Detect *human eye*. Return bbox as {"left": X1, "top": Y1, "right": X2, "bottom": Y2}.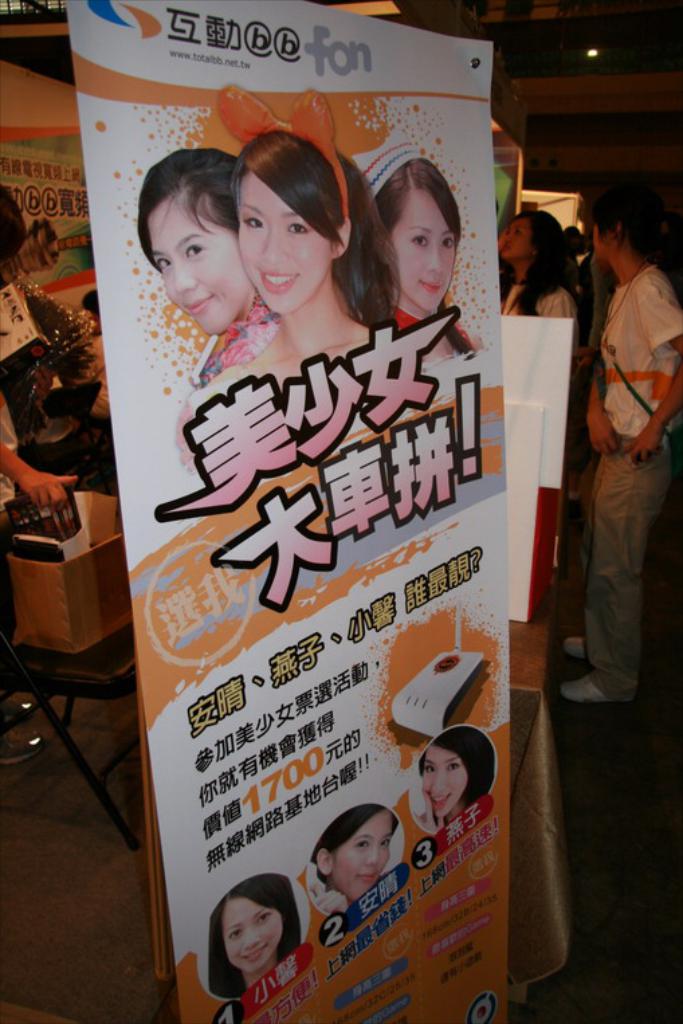
{"left": 223, "top": 930, "right": 244, "bottom": 942}.
